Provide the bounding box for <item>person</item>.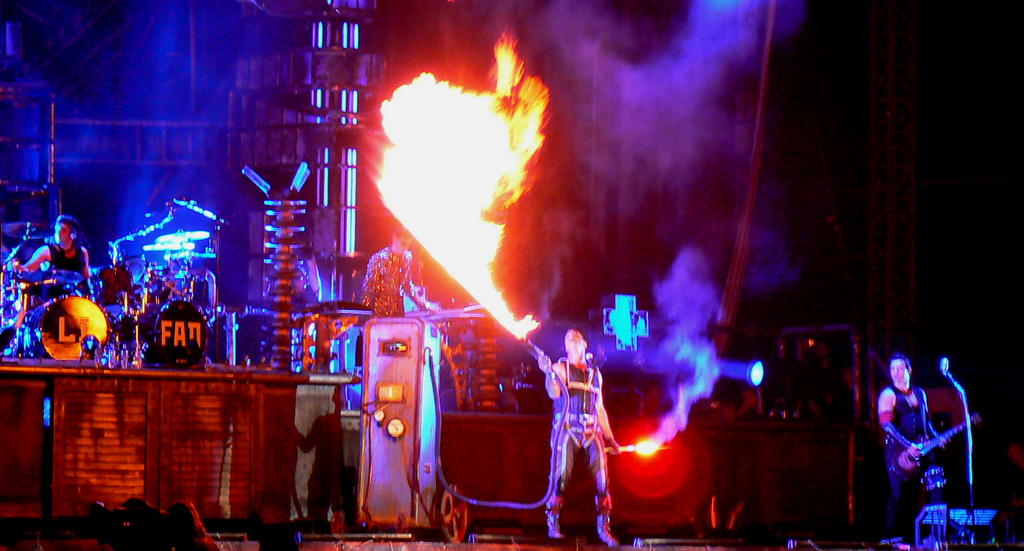
crop(540, 306, 613, 519).
